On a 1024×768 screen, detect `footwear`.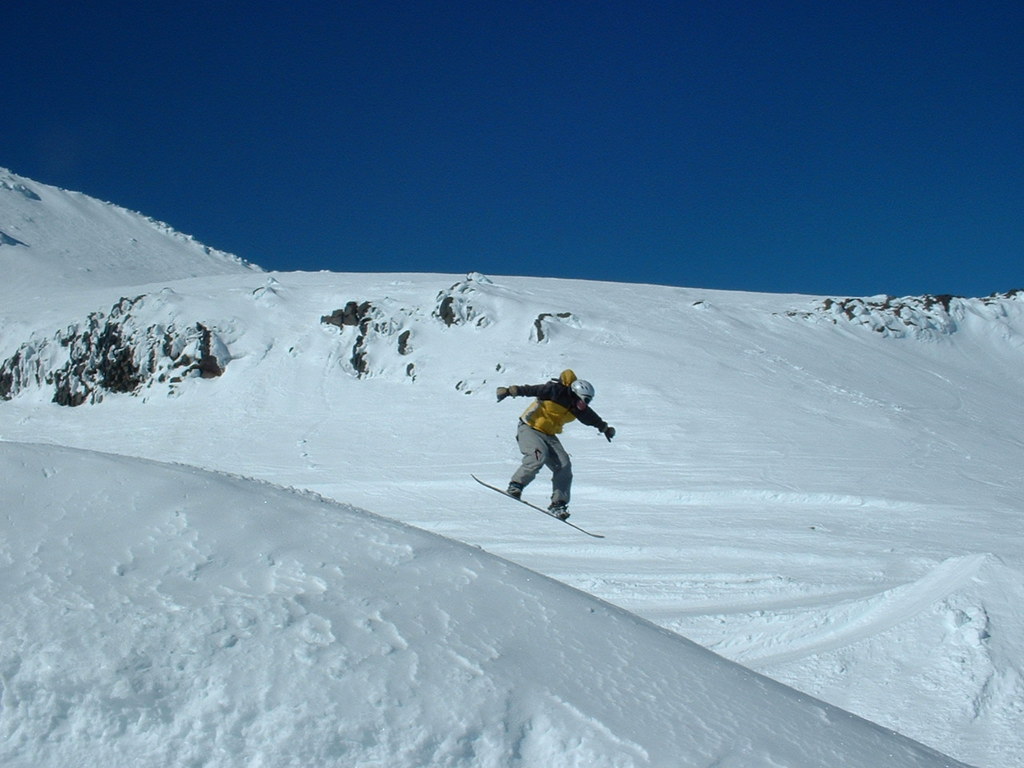
bbox=(502, 478, 526, 502).
